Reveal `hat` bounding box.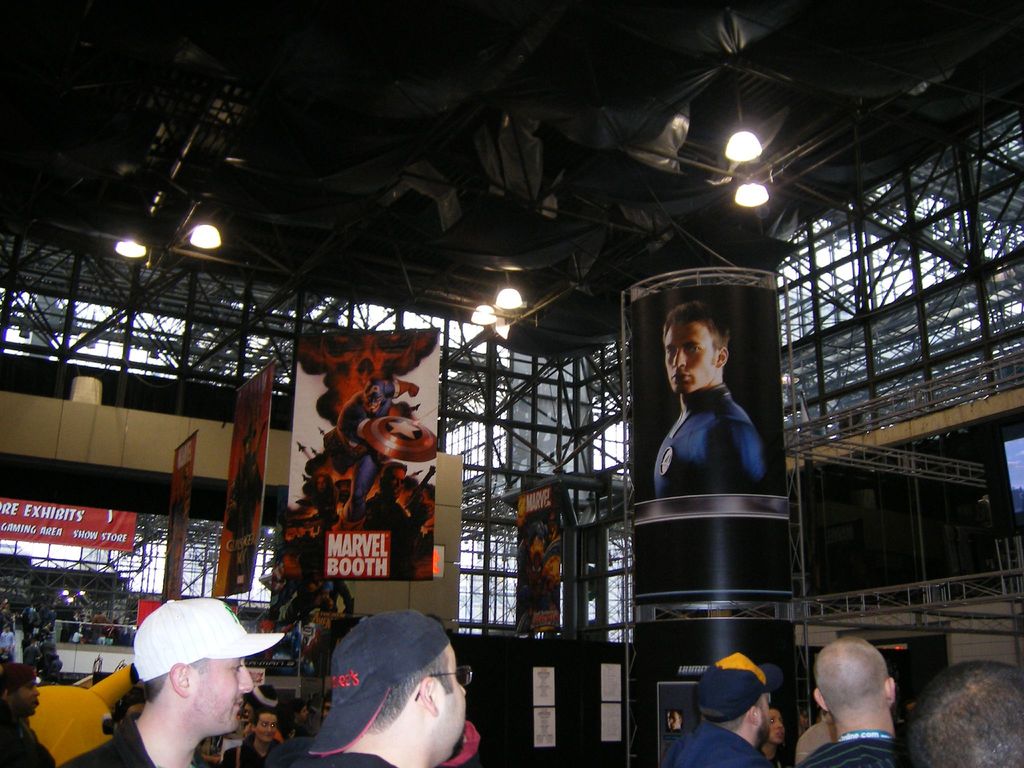
Revealed: bbox=(306, 607, 450, 757).
